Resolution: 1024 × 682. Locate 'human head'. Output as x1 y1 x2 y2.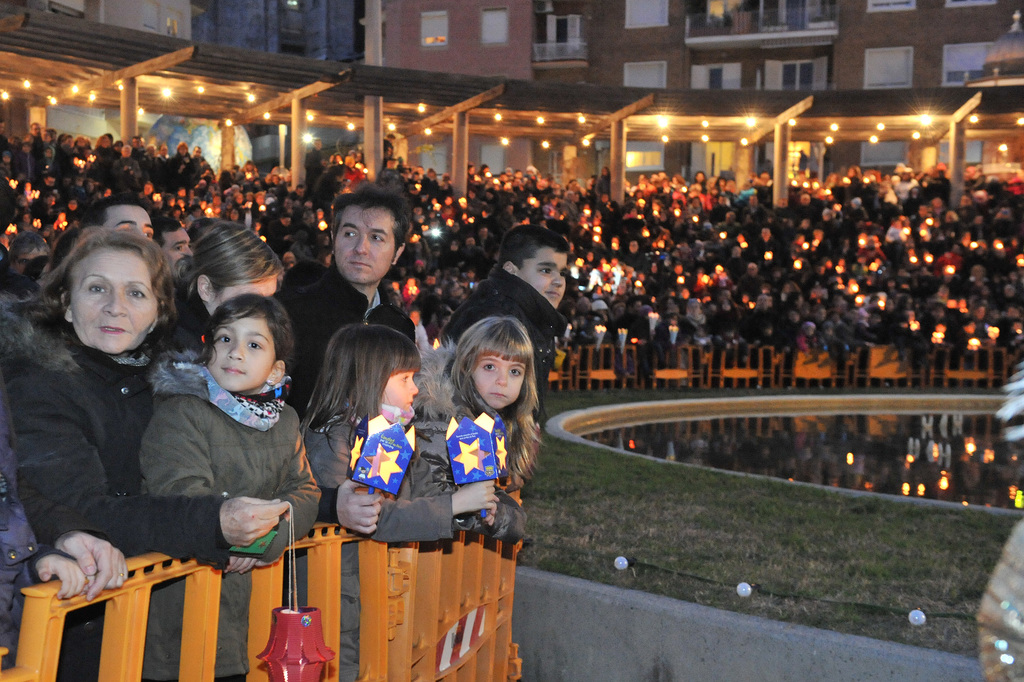
20 251 60 294.
